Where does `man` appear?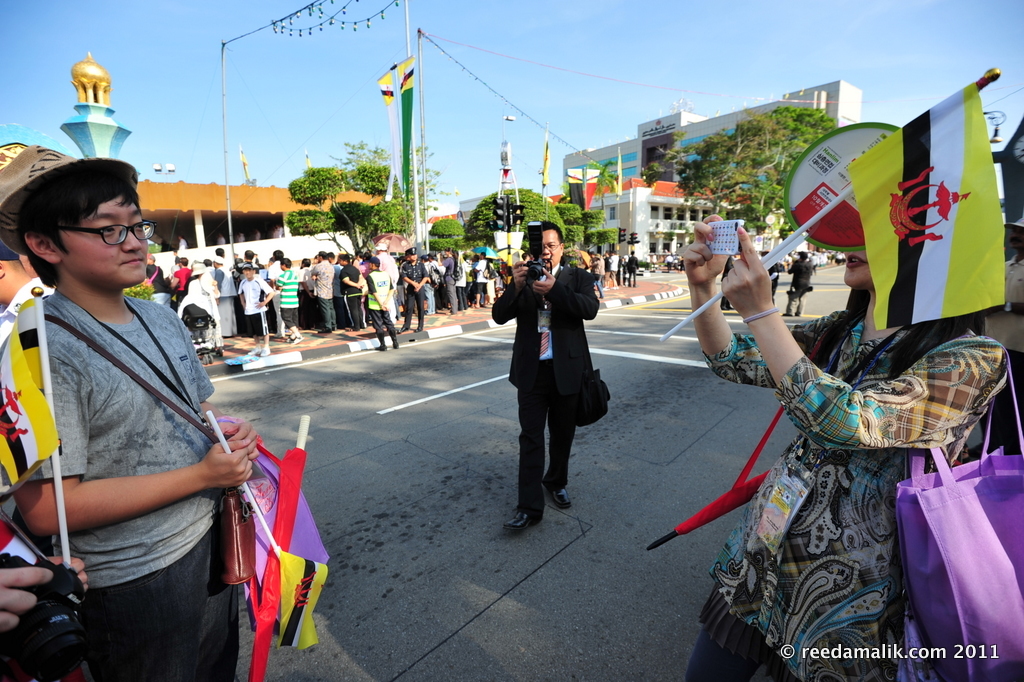
Appears at 0 240 54 348.
